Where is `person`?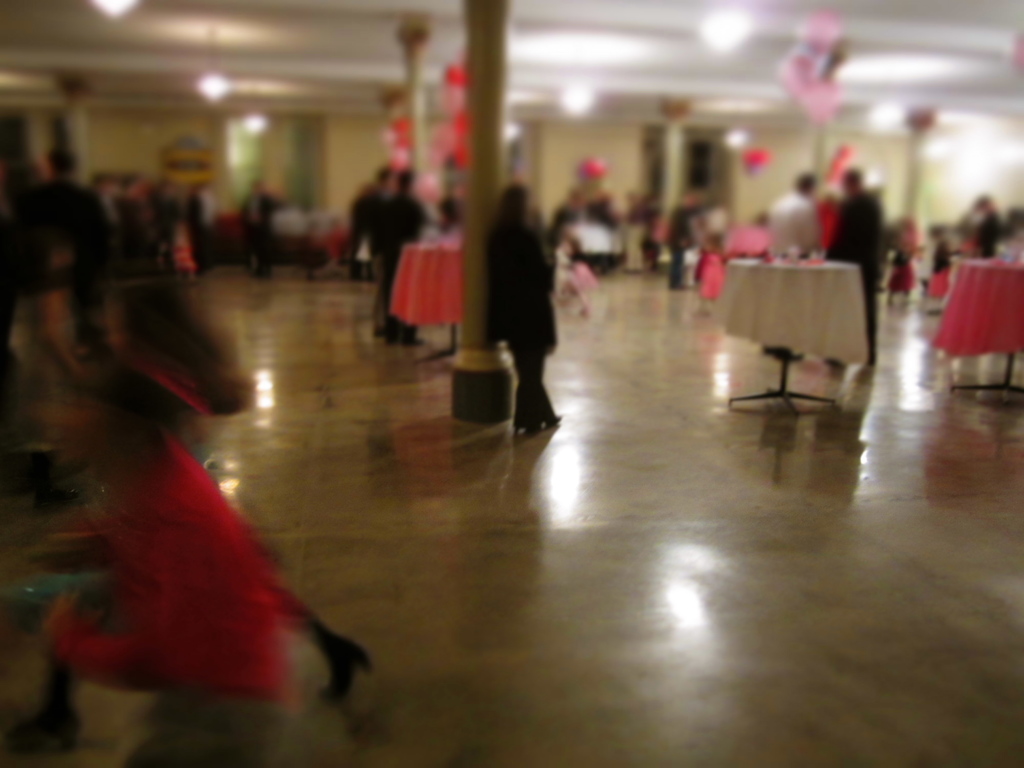
BBox(771, 170, 820, 362).
